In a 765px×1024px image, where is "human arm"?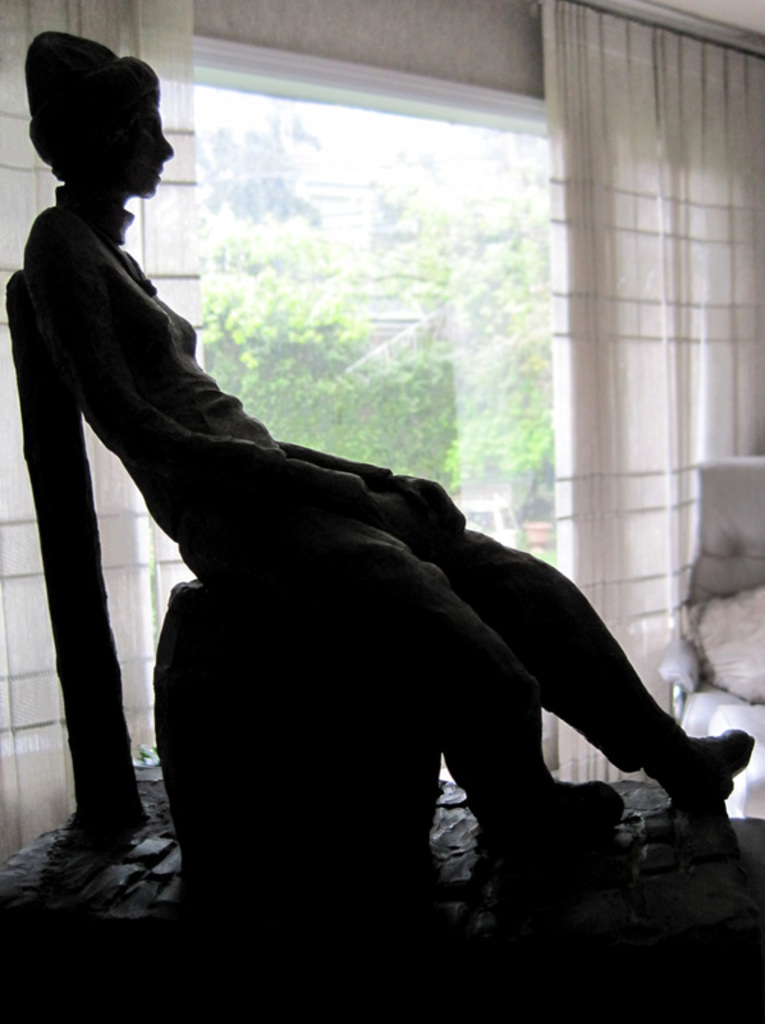
33 237 367 493.
